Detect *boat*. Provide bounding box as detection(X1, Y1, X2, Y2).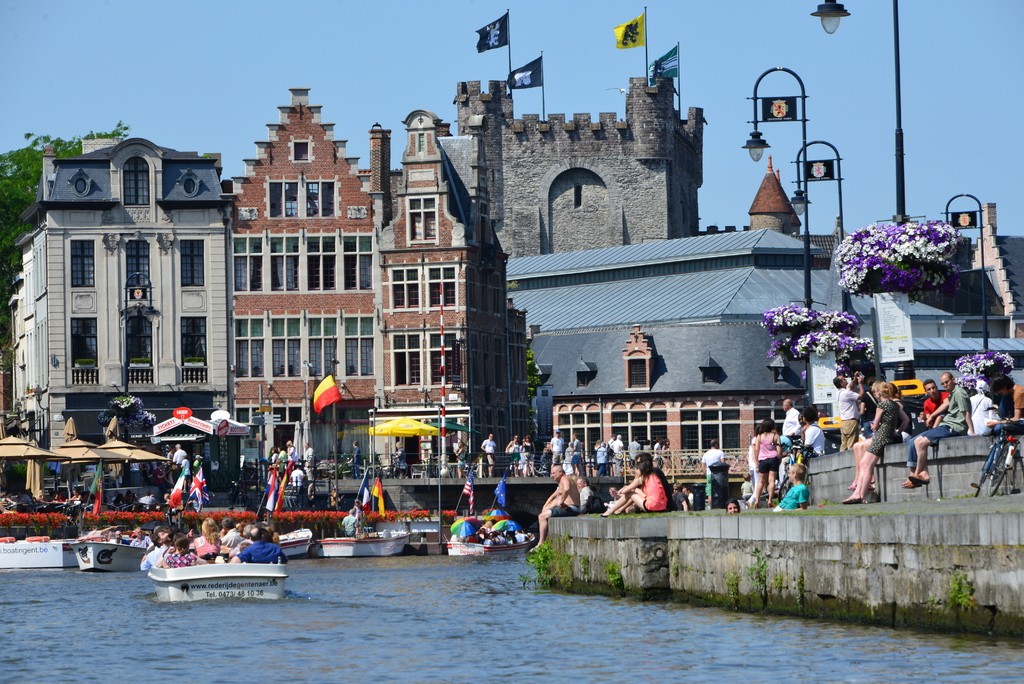
detection(448, 533, 538, 561).
